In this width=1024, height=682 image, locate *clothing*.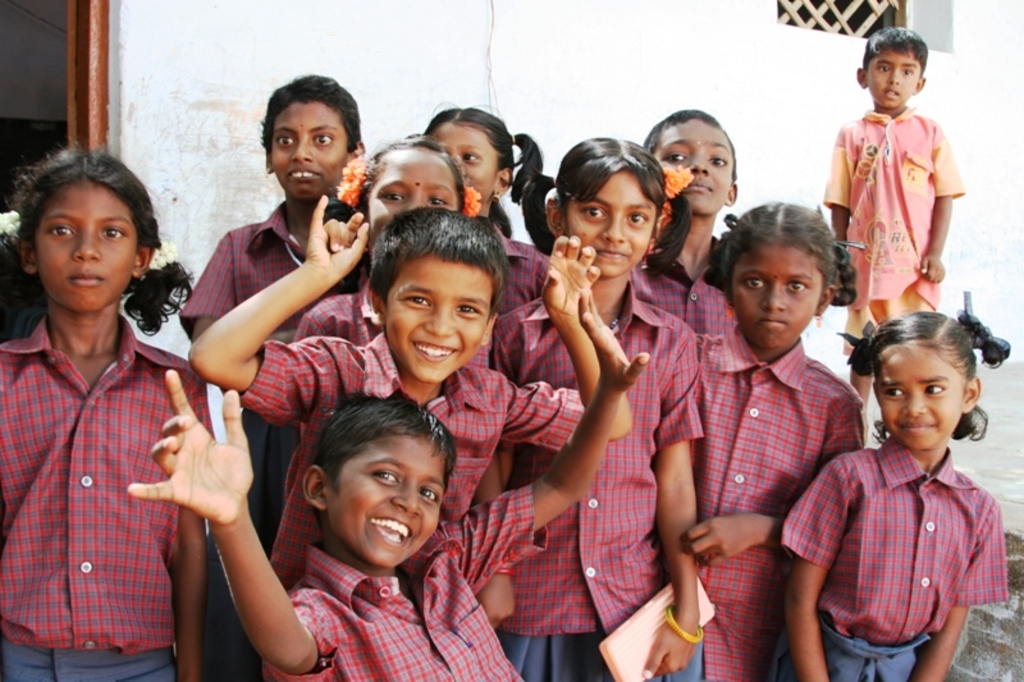
Bounding box: [494,230,548,320].
